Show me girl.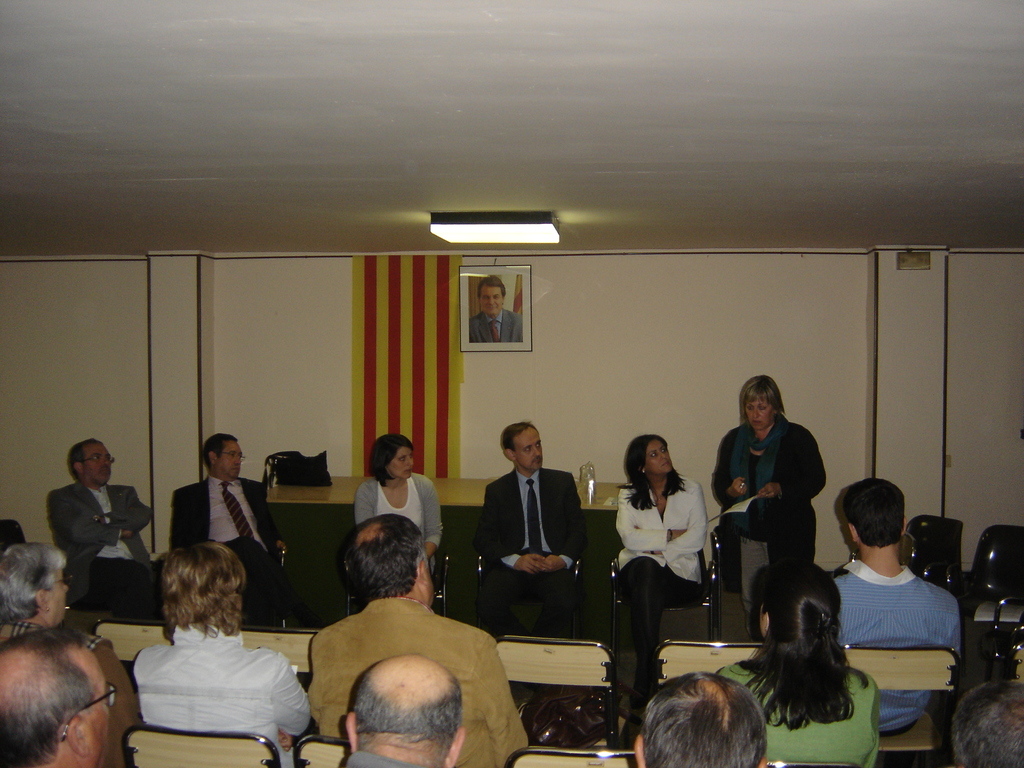
girl is here: bbox=(0, 542, 149, 767).
